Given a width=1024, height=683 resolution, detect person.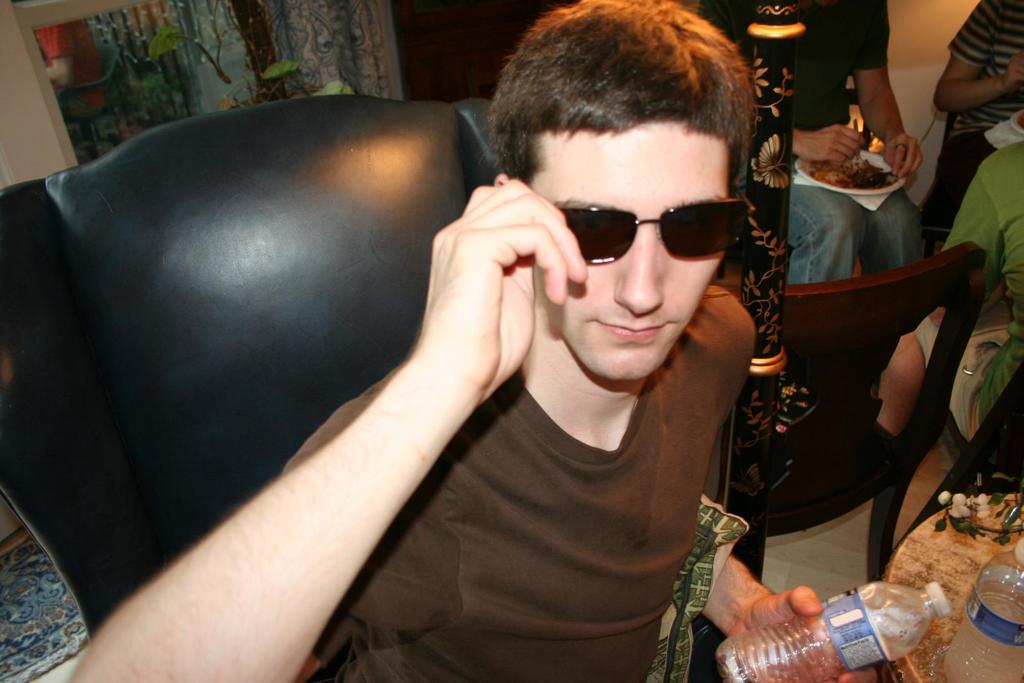
698, 0, 927, 282.
